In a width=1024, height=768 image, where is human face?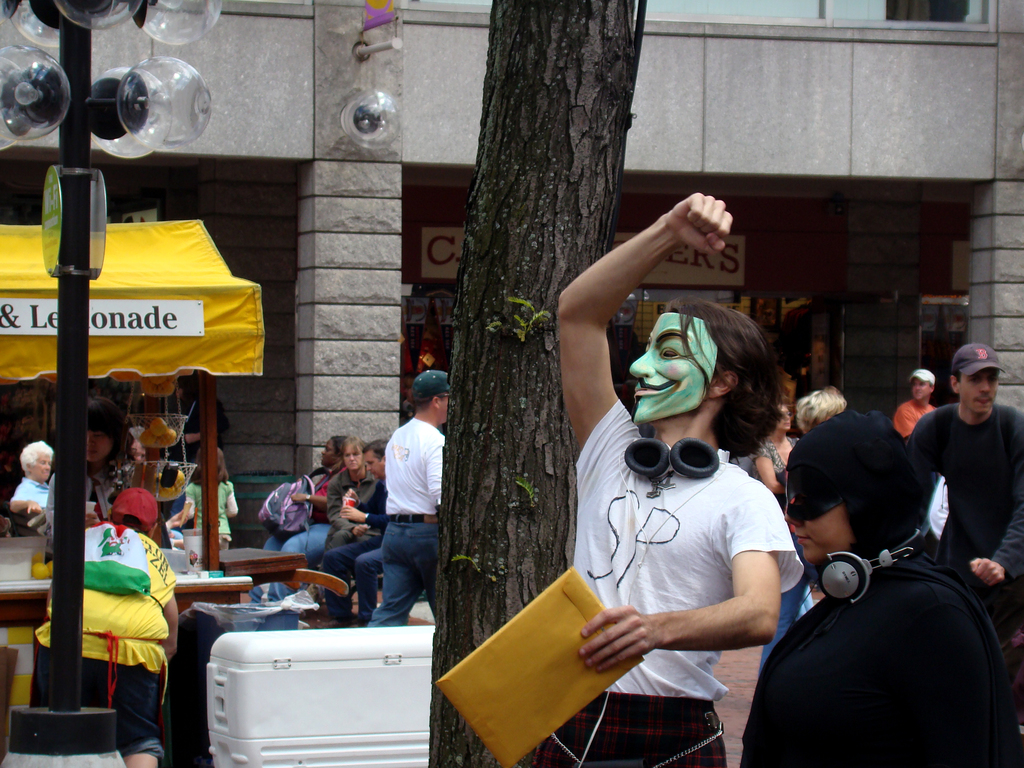
(957,369,1000,410).
